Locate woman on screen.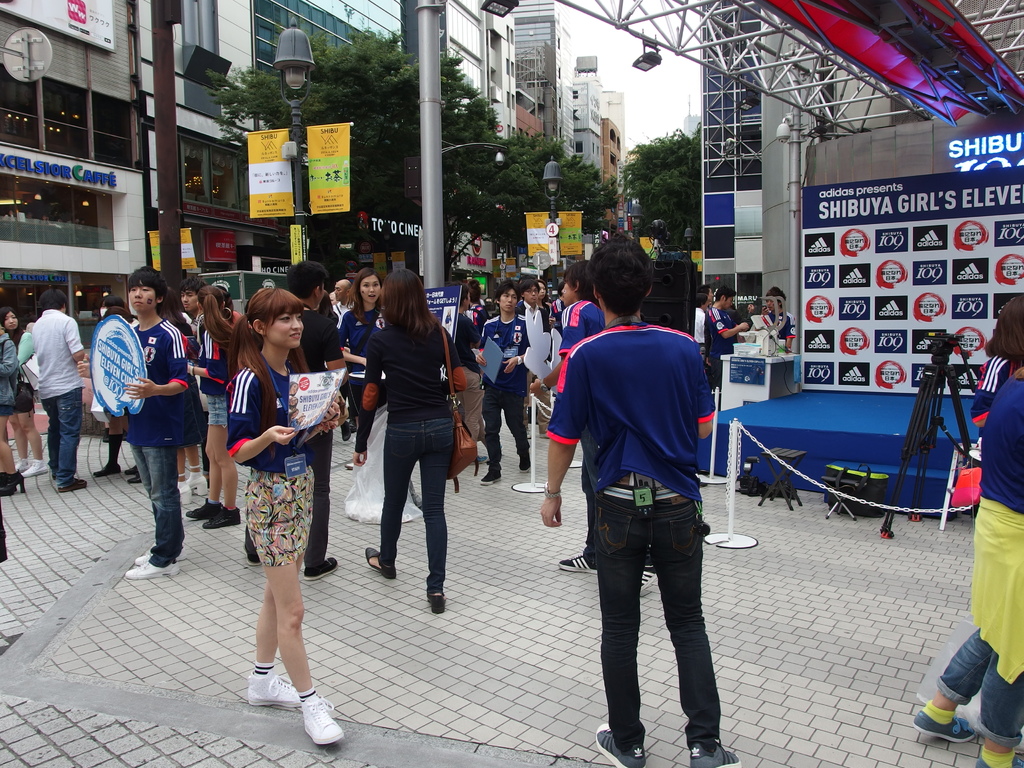
On screen at bbox=(971, 294, 1023, 429).
